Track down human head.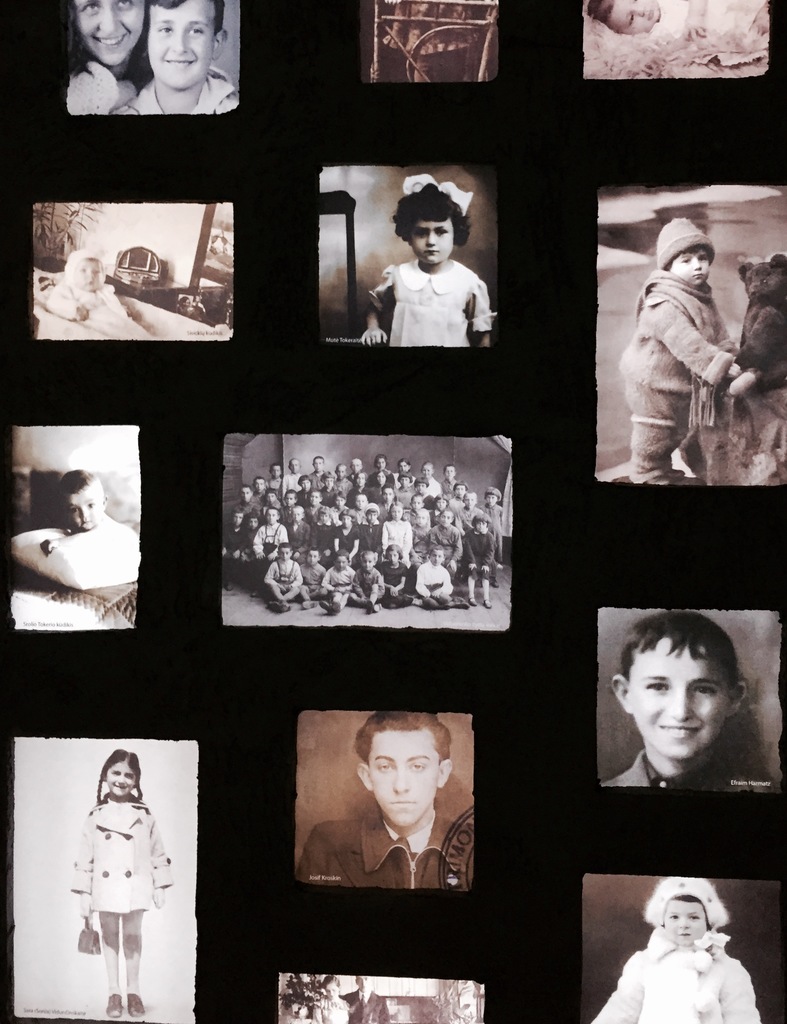
Tracked to Rect(330, 552, 350, 573).
